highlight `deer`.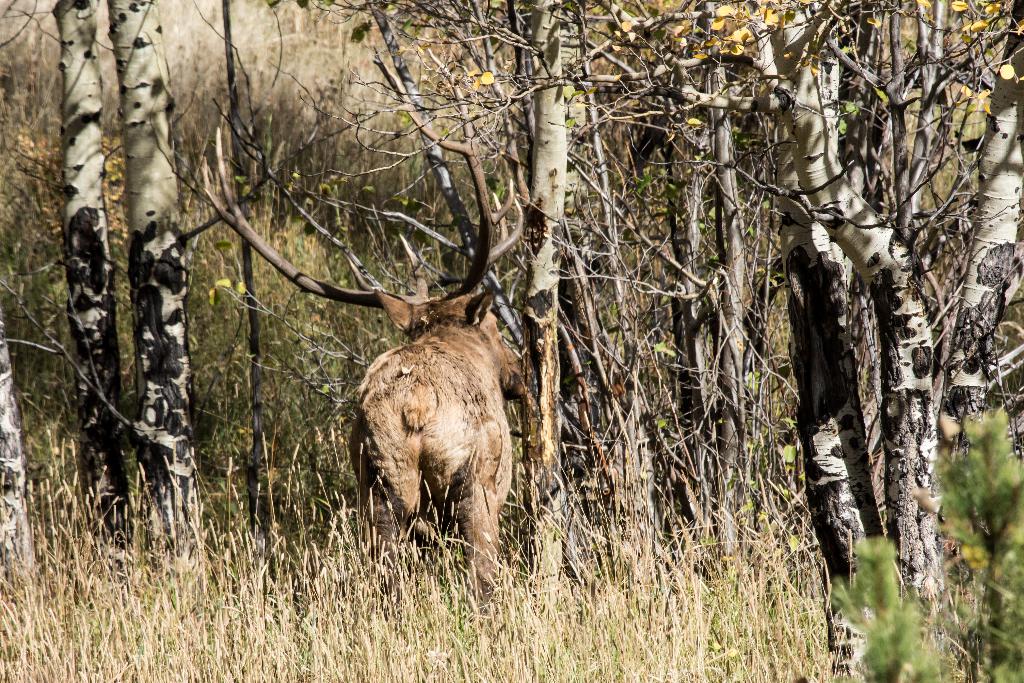
Highlighted region: bbox=[197, 46, 531, 641].
